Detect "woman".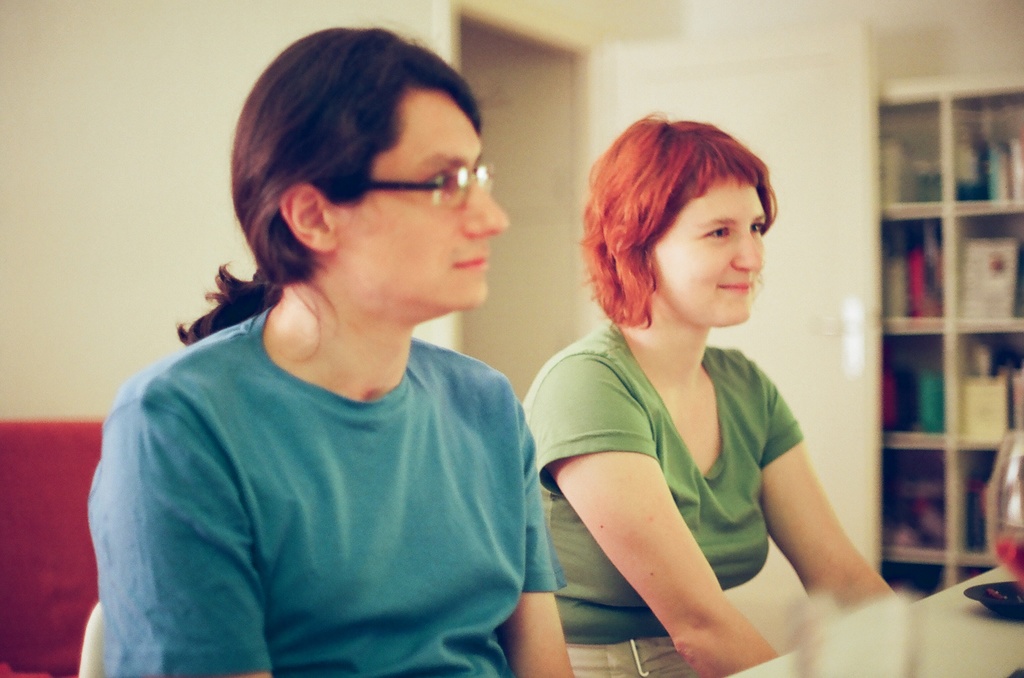
Detected at left=520, top=118, right=902, bottom=677.
